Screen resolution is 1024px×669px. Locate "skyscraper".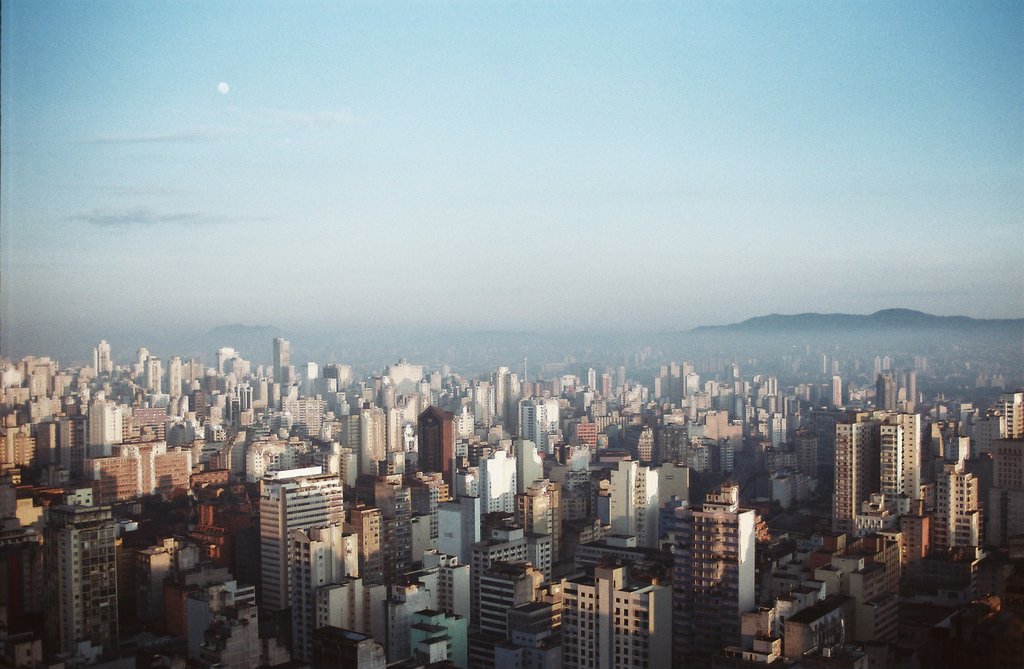
detection(49, 500, 133, 665).
